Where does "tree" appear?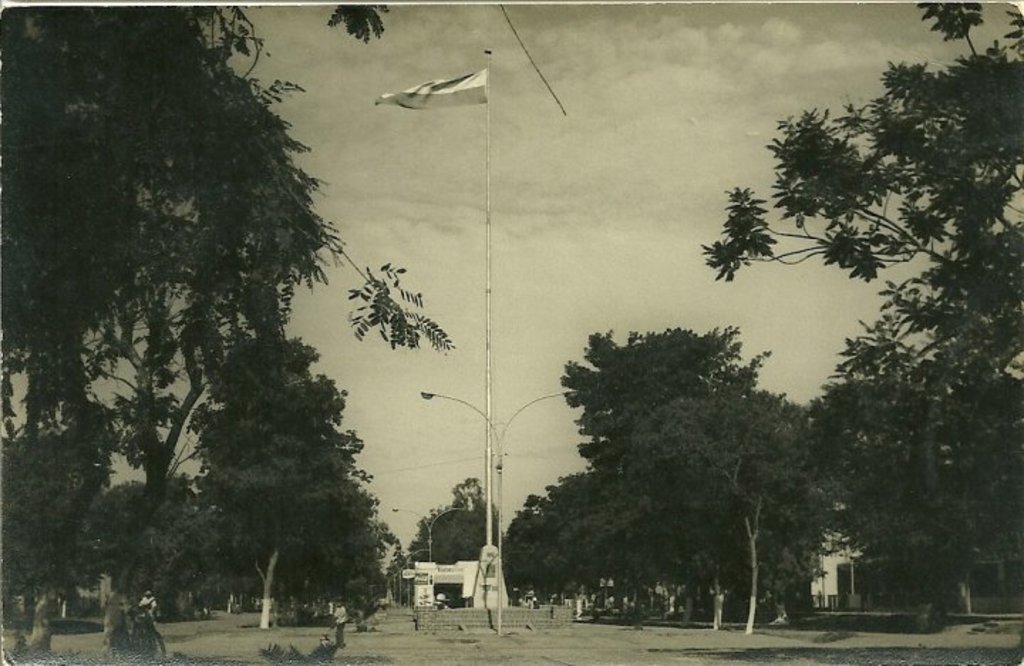
Appears at [529, 3, 1023, 618].
